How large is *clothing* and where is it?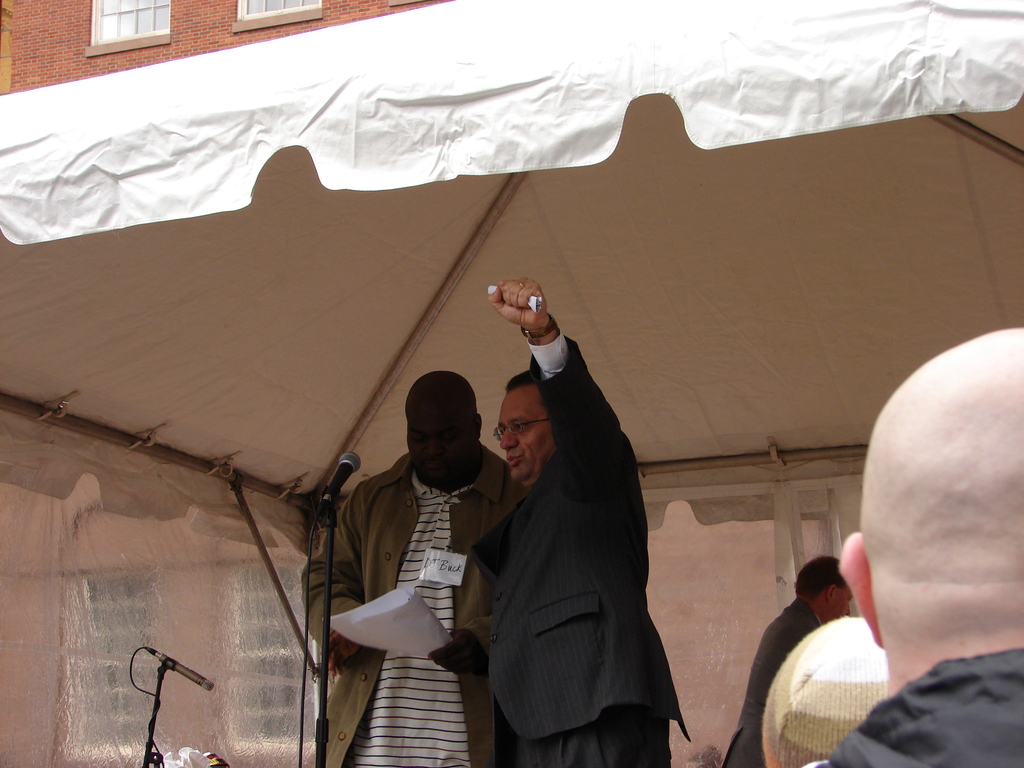
Bounding box: 472:315:697:767.
